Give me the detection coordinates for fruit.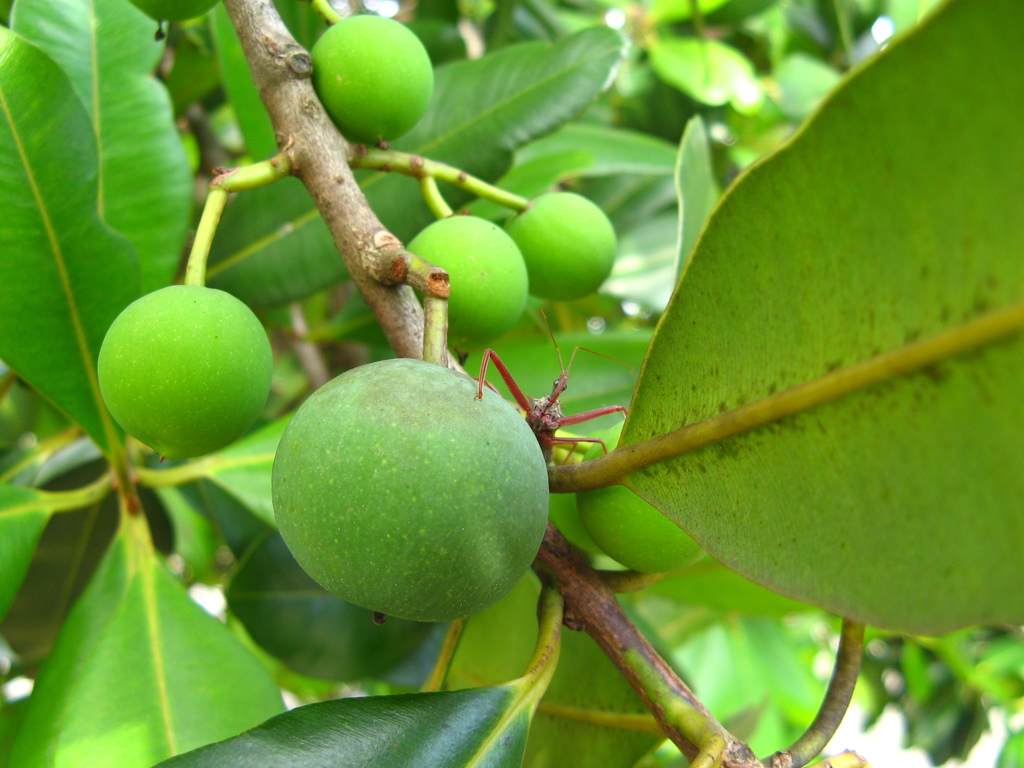
select_region(506, 188, 622, 305).
